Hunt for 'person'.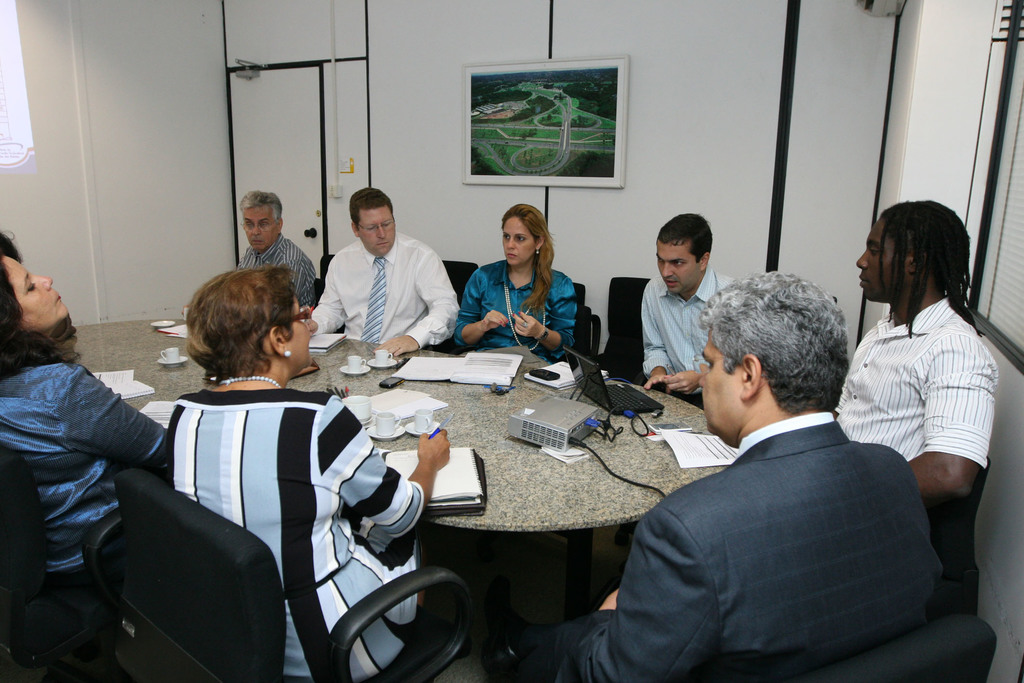
Hunted down at box(621, 224, 742, 404).
